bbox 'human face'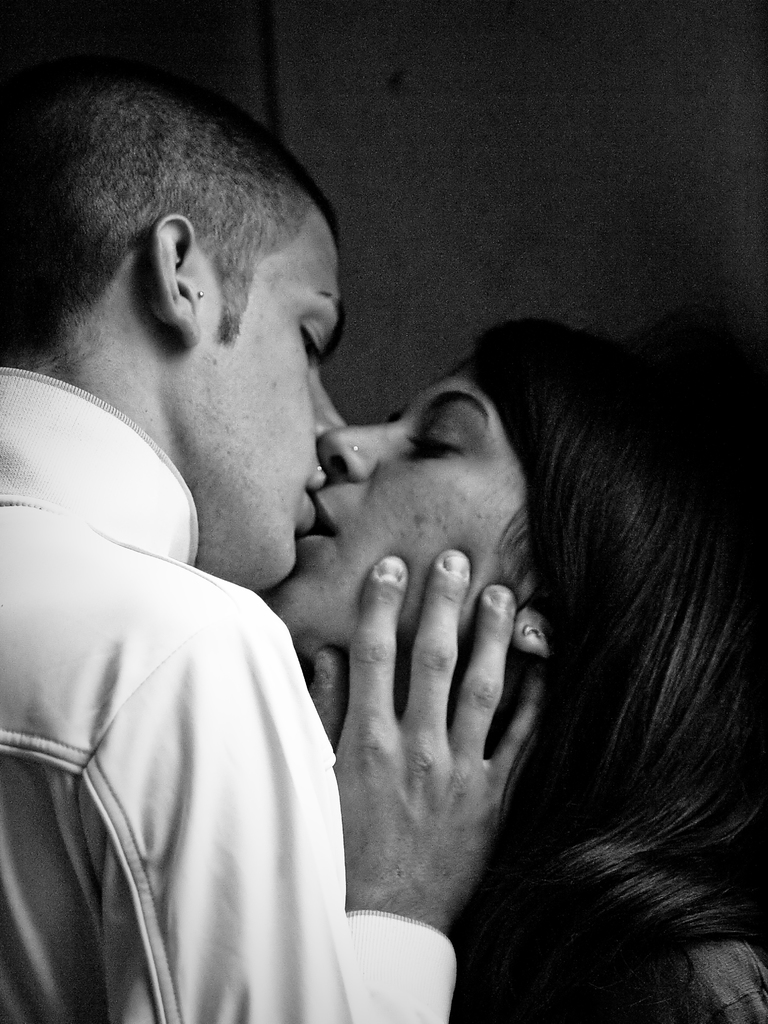
<bbox>273, 364, 525, 643</bbox>
